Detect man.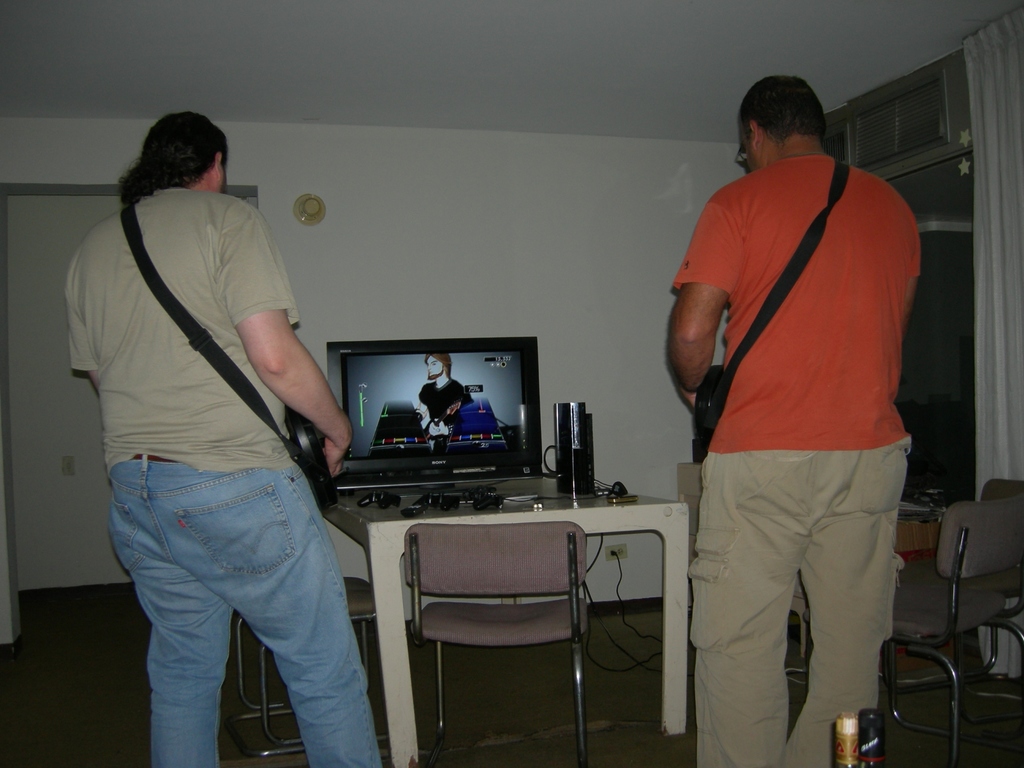
Detected at <region>56, 106, 383, 767</region>.
